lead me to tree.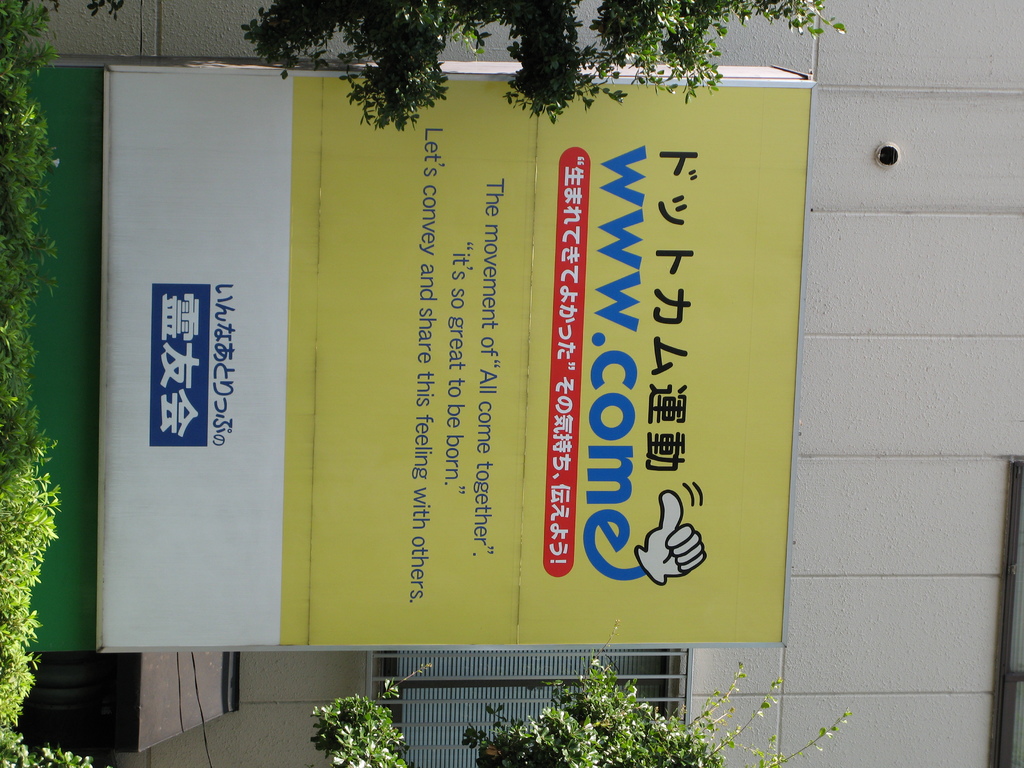
Lead to {"x1": 304, "y1": 616, "x2": 850, "y2": 767}.
